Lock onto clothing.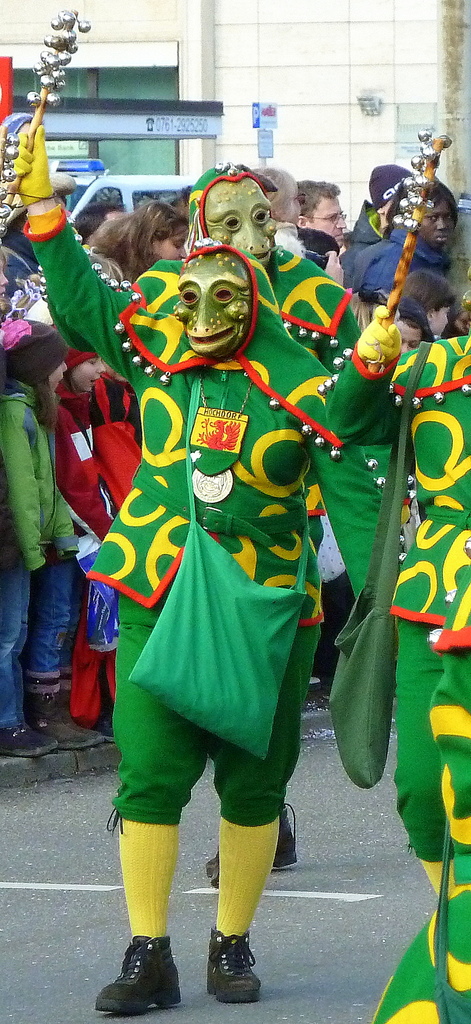
Locked: [0, 379, 81, 736].
